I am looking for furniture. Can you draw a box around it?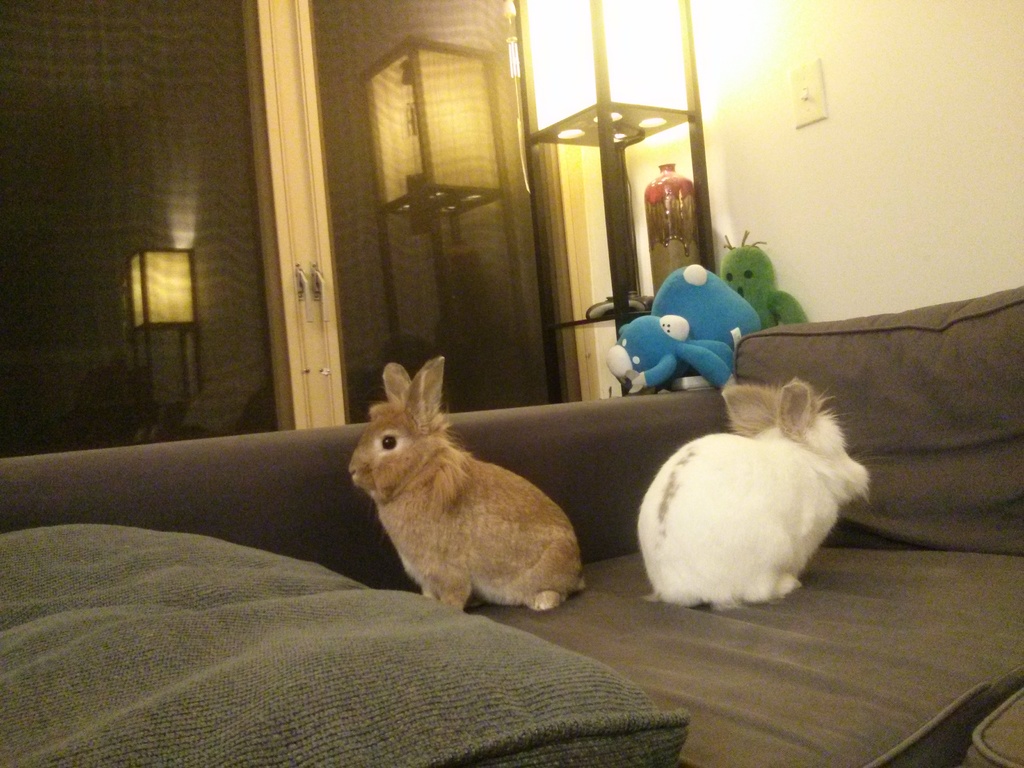
Sure, the bounding box is l=0, t=284, r=1023, b=767.
